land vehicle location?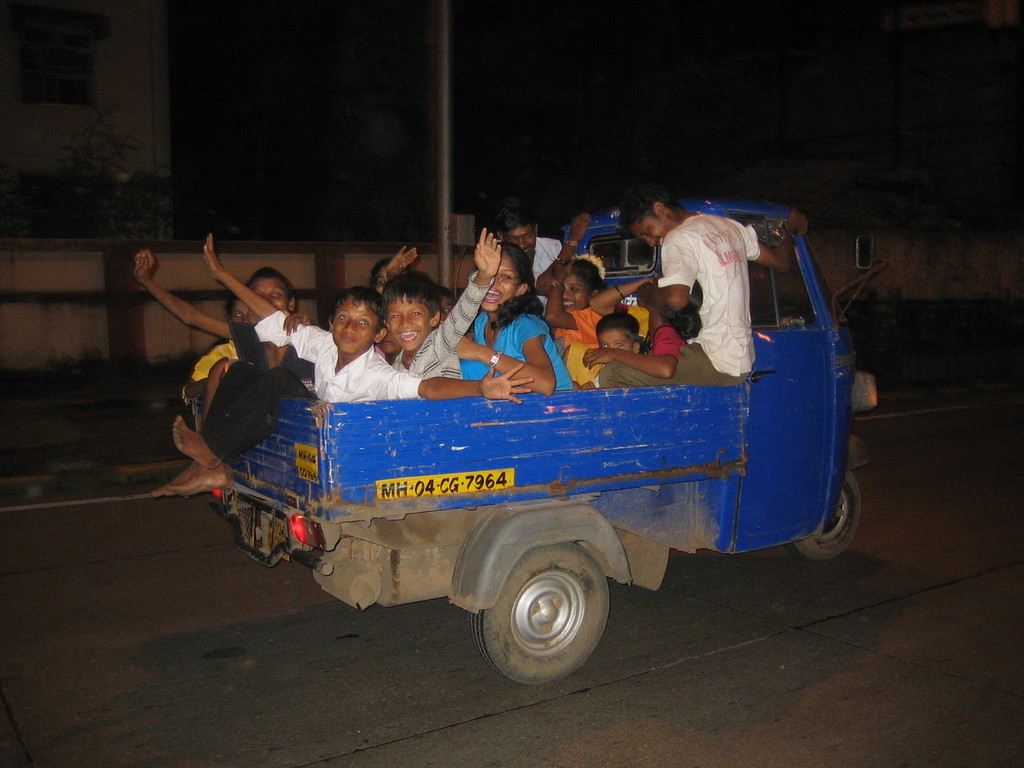
detection(166, 271, 867, 676)
